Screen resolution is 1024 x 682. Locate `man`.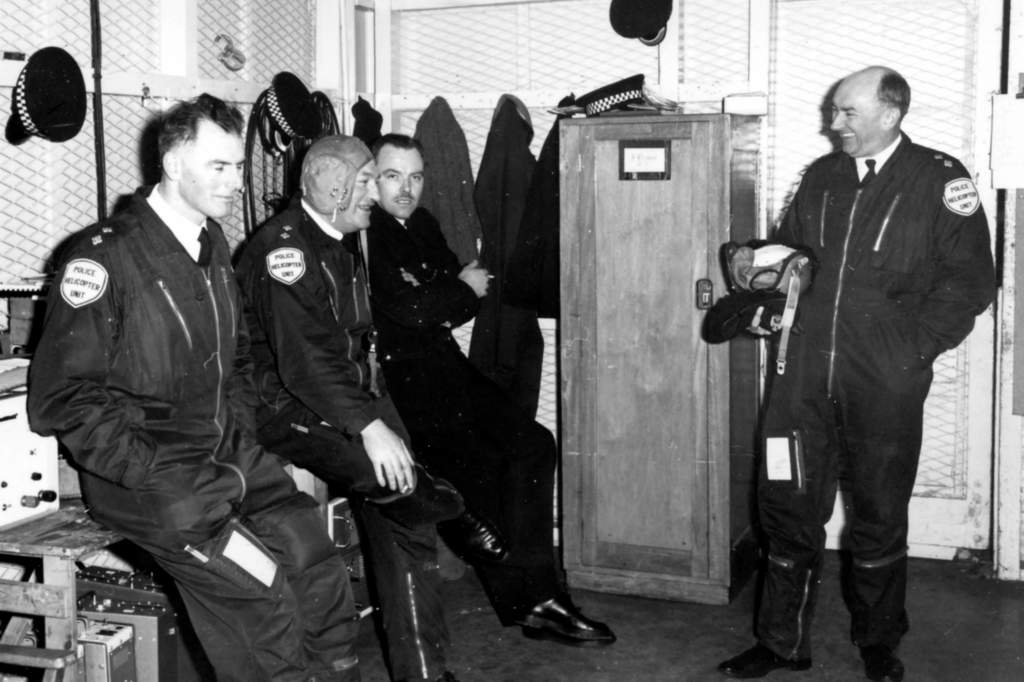
BBox(230, 134, 520, 681).
